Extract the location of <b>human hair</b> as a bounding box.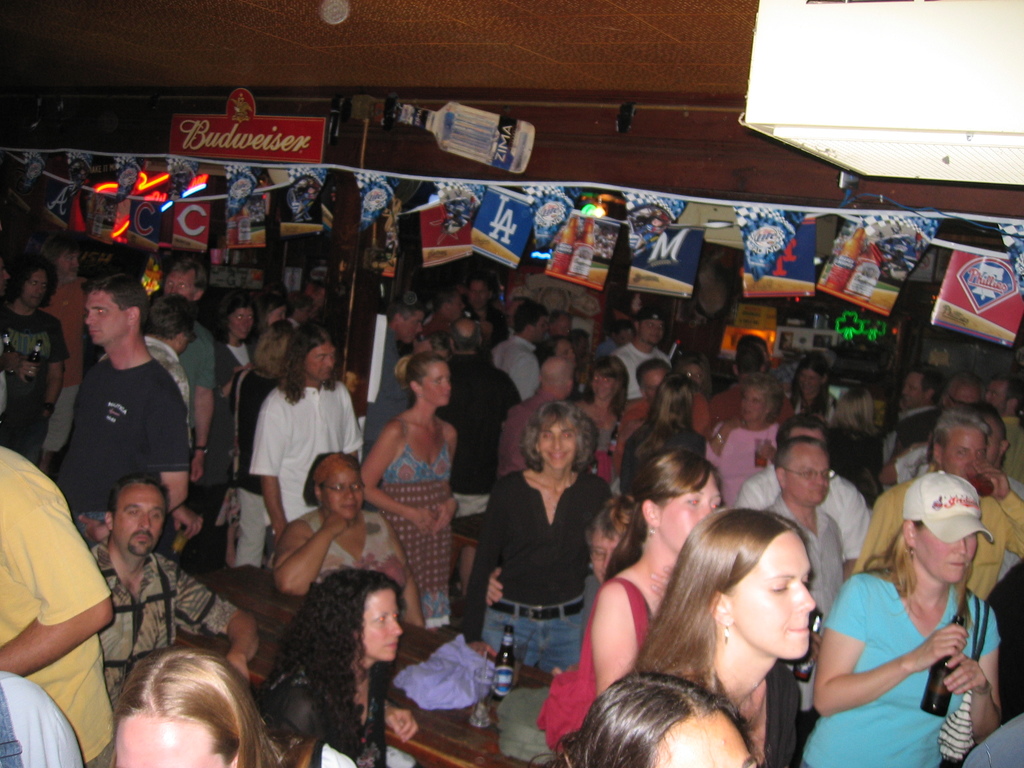
crop(432, 287, 459, 316).
